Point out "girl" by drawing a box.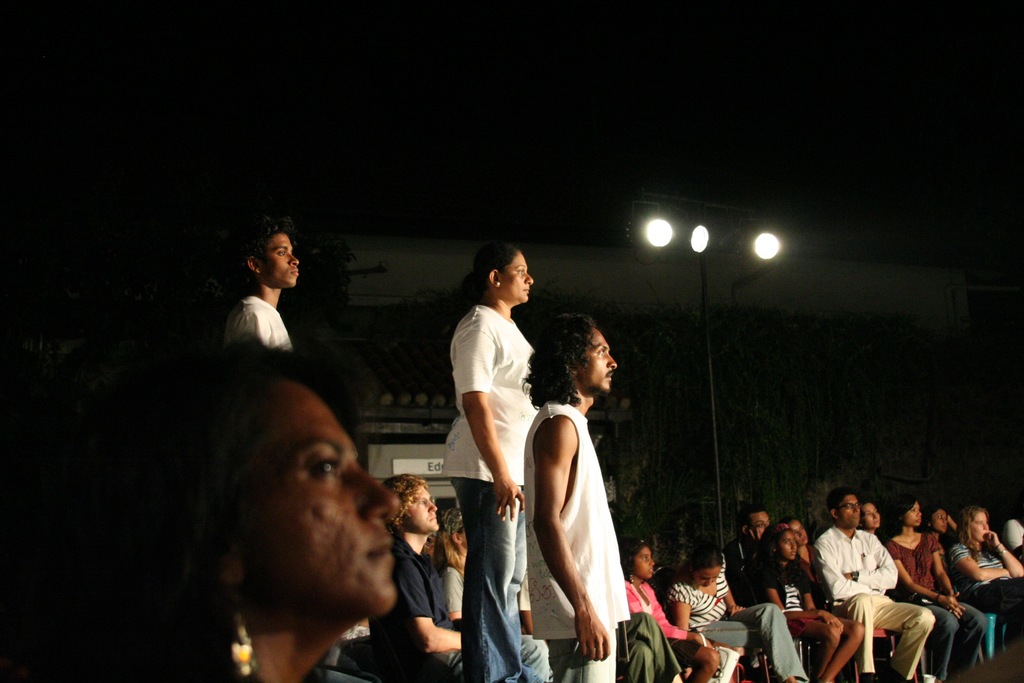
left=676, top=543, right=808, bottom=681.
